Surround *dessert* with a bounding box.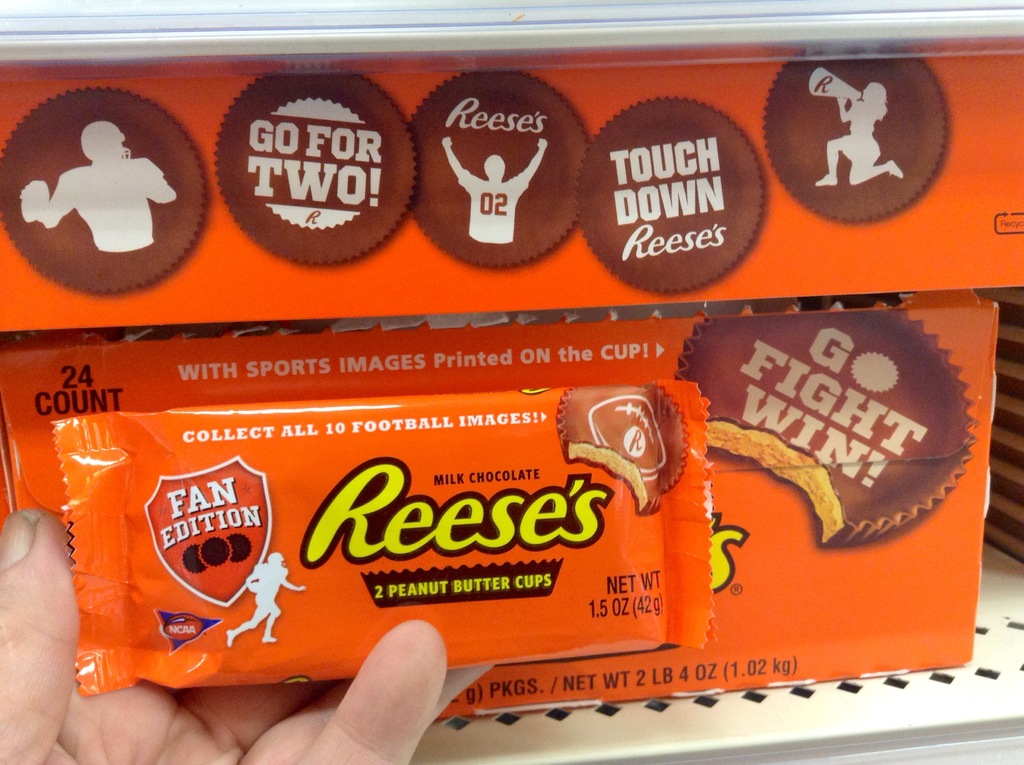
<bbox>410, 71, 587, 266</bbox>.
